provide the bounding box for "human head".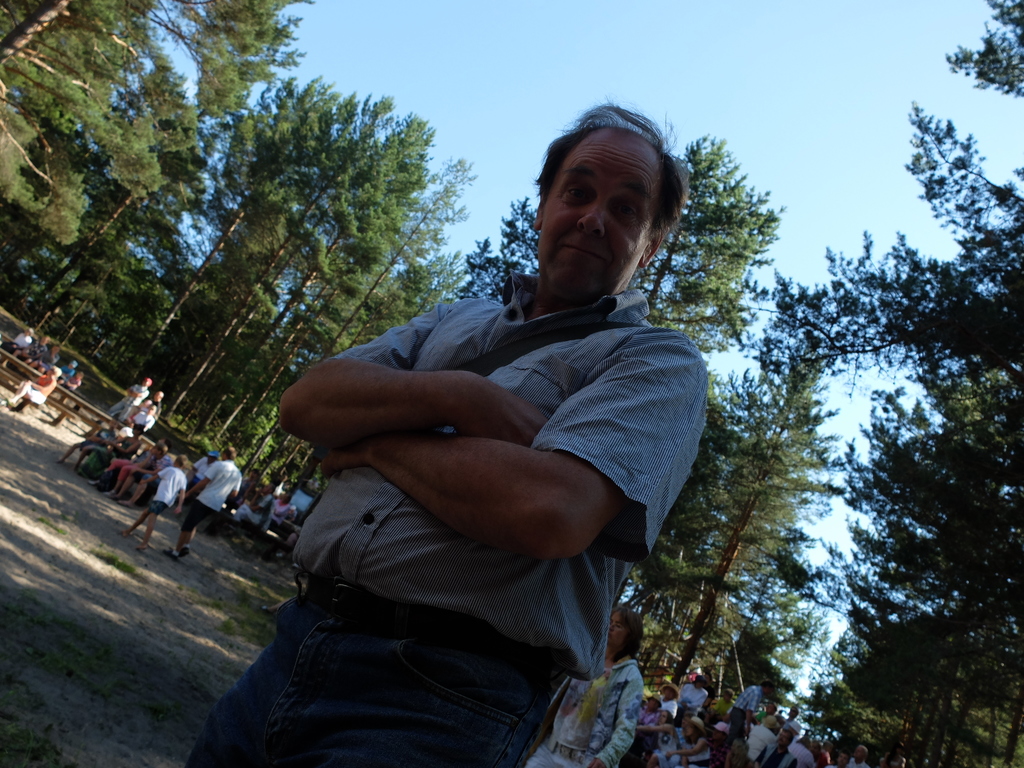
bbox=[262, 480, 273, 493].
